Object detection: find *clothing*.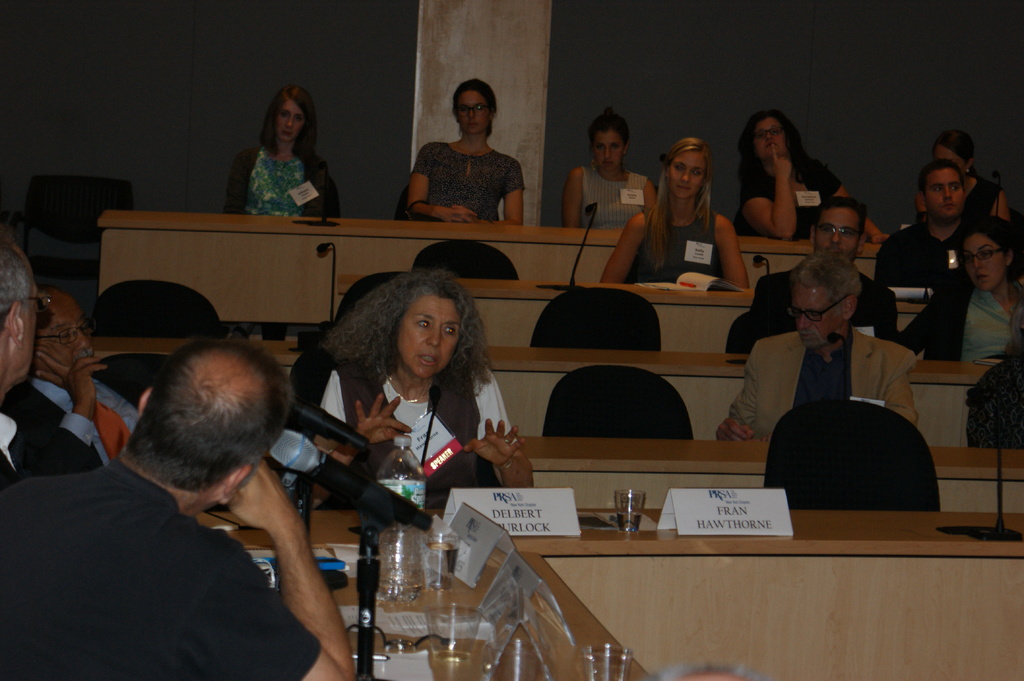
{"left": 0, "top": 368, "right": 131, "bottom": 476}.
